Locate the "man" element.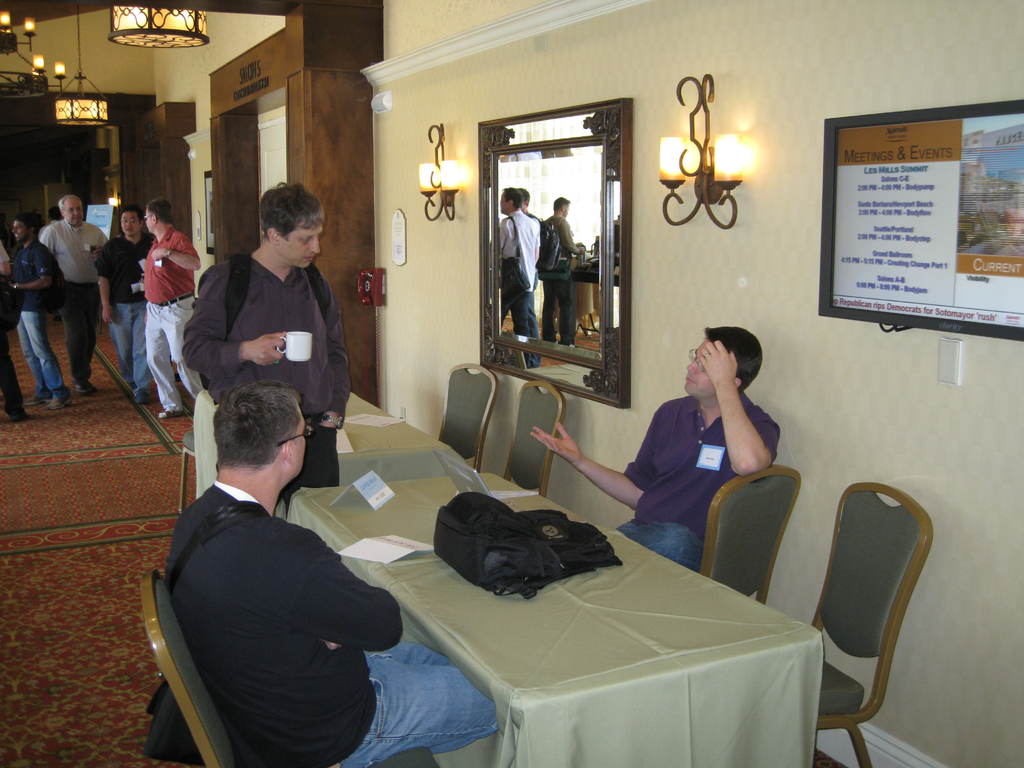
Element bbox: 177/182/353/513.
